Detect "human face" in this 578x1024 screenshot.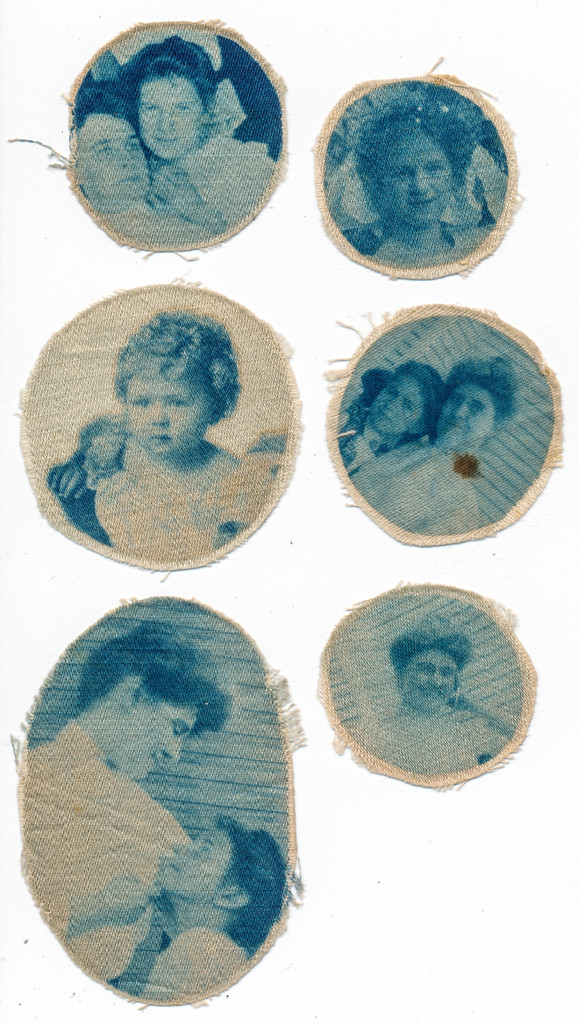
Detection: (left=136, top=69, right=206, bottom=166).
